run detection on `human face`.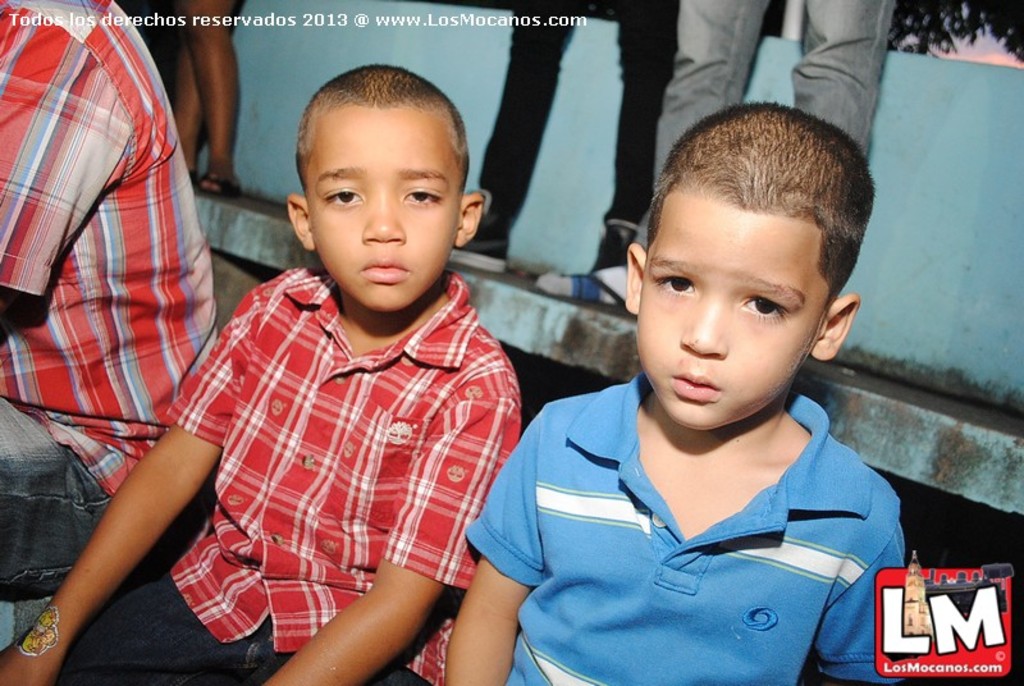
Result: (306, 111, 461, 316).
